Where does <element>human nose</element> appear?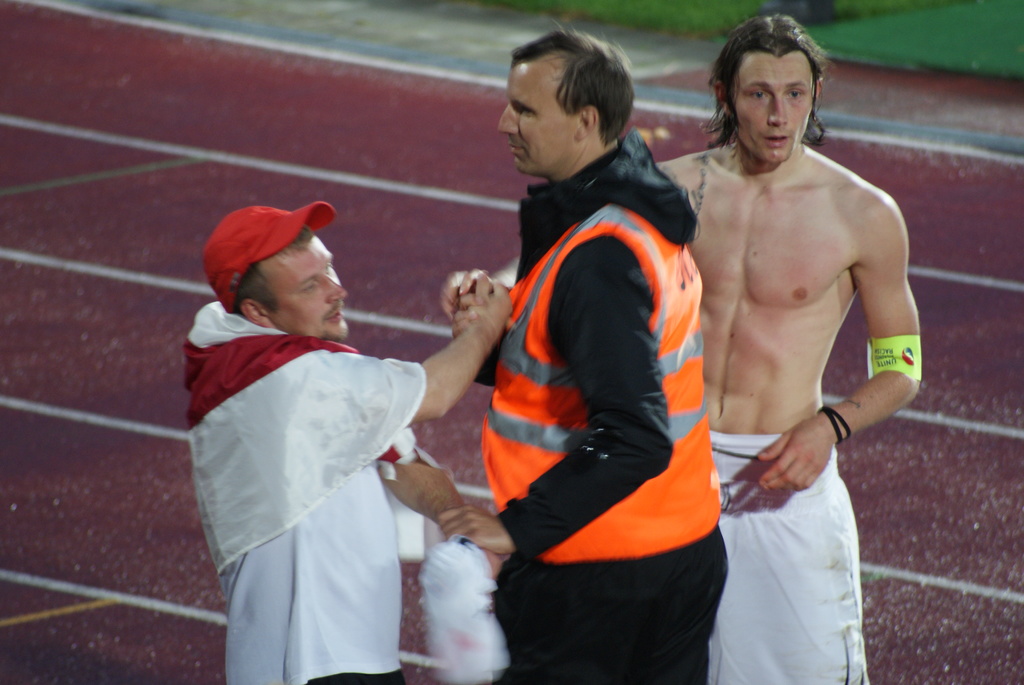
Appears at crop(499, 105, 518, 135).
